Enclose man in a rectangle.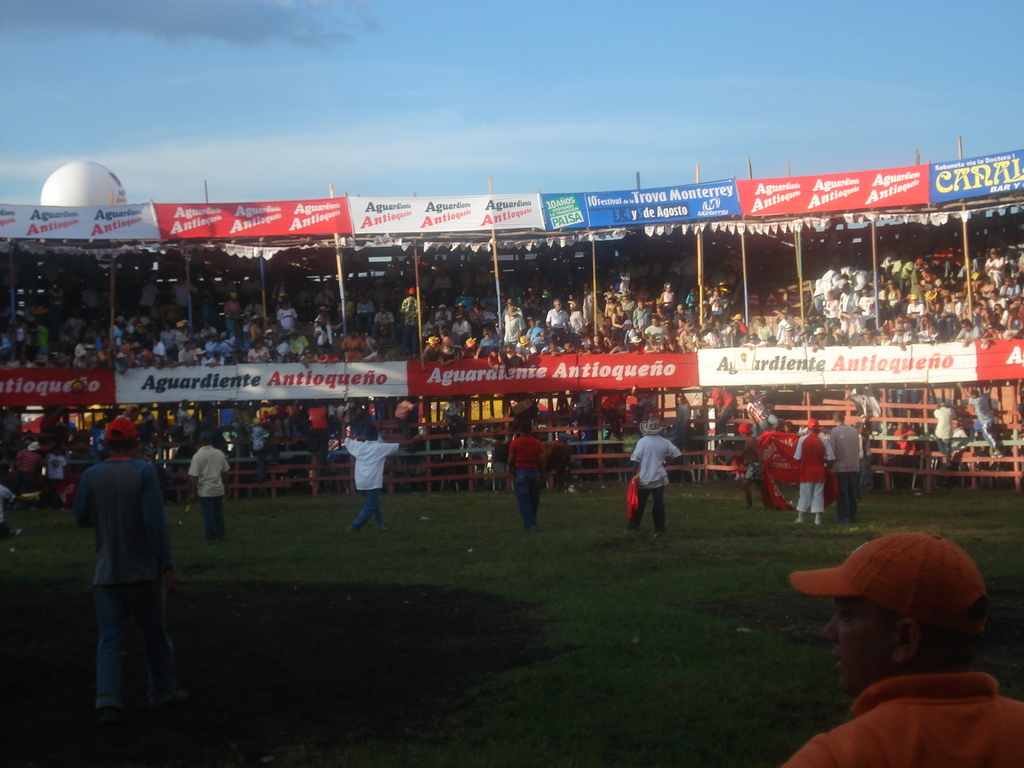
(335,408,427,537).
